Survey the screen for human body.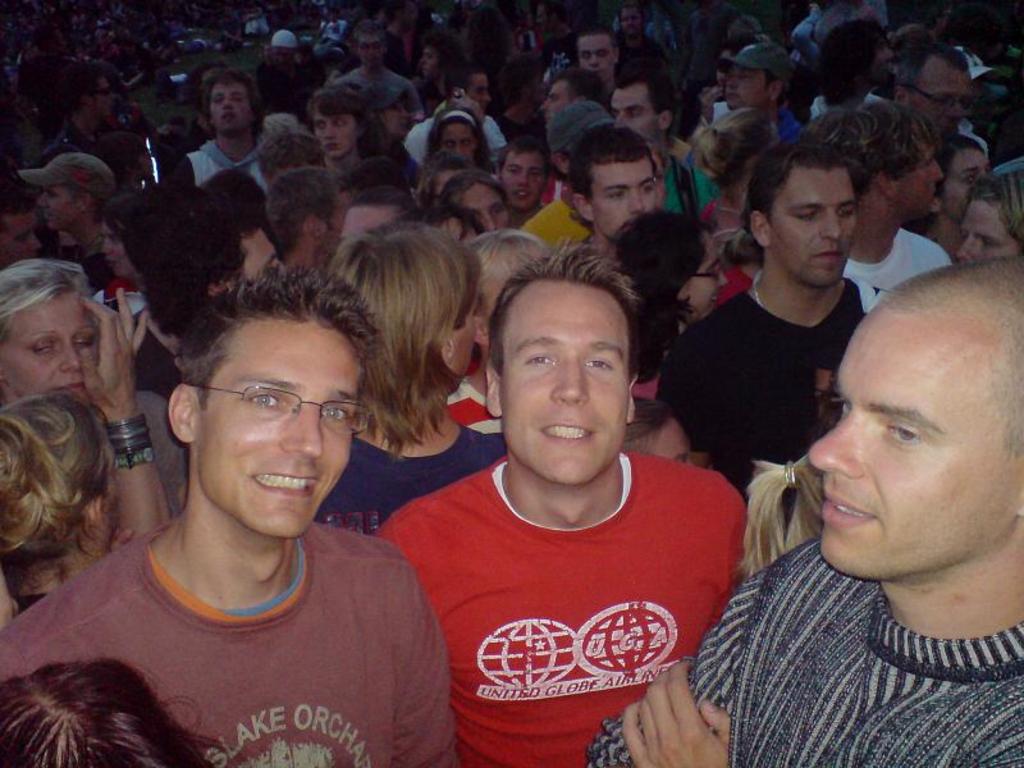
Survey found: (367,453,748,767).
